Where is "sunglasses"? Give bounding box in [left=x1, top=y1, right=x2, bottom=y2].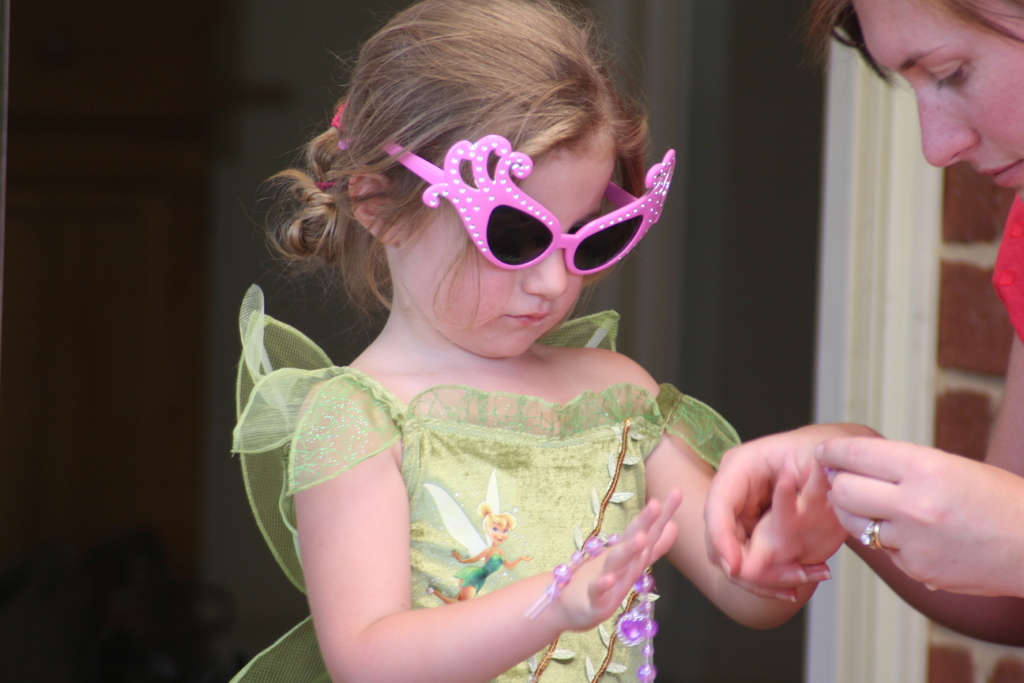
[left=335, top=125, right=693, bottom=275].
